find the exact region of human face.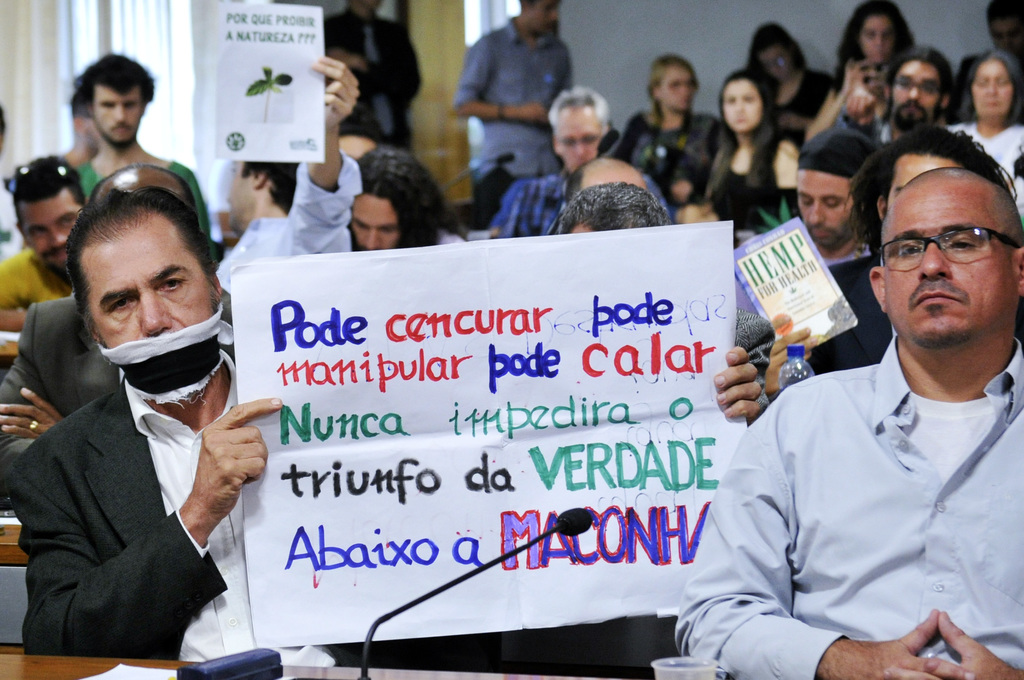
Exact region: 346 191 404 254.
